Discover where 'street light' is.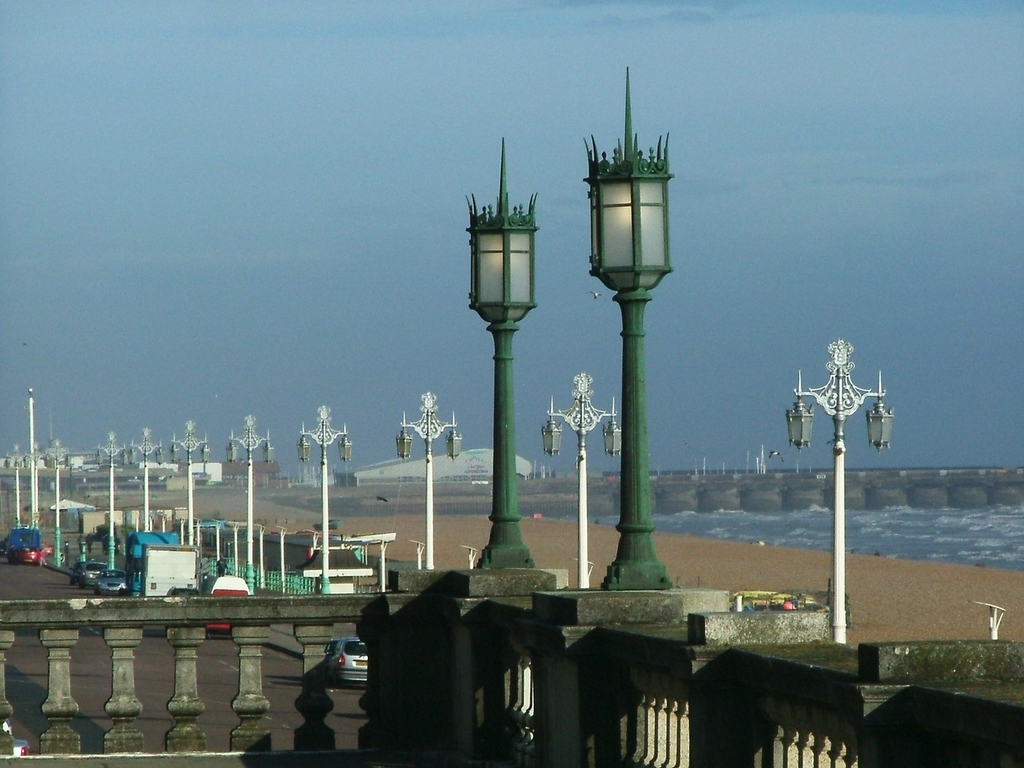
Discovered at x1=472, y1=136, x2=541, y2=572.
